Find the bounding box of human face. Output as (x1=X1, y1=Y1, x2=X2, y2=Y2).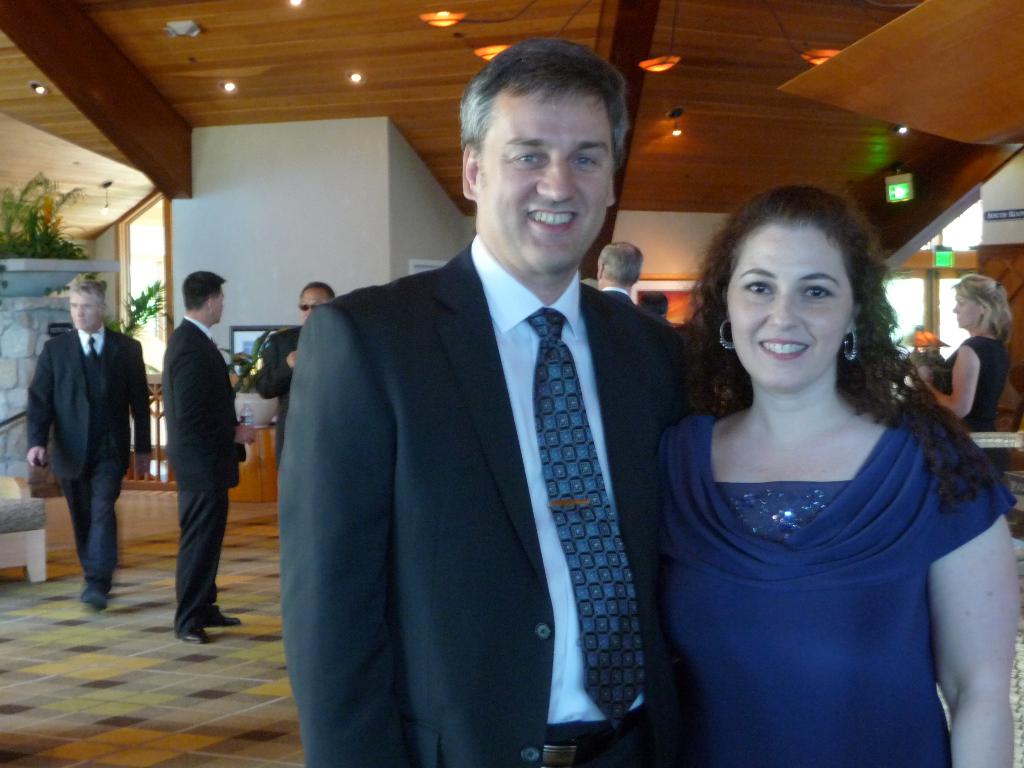
(x1=950, y1=291, x2=980, y2=328).
